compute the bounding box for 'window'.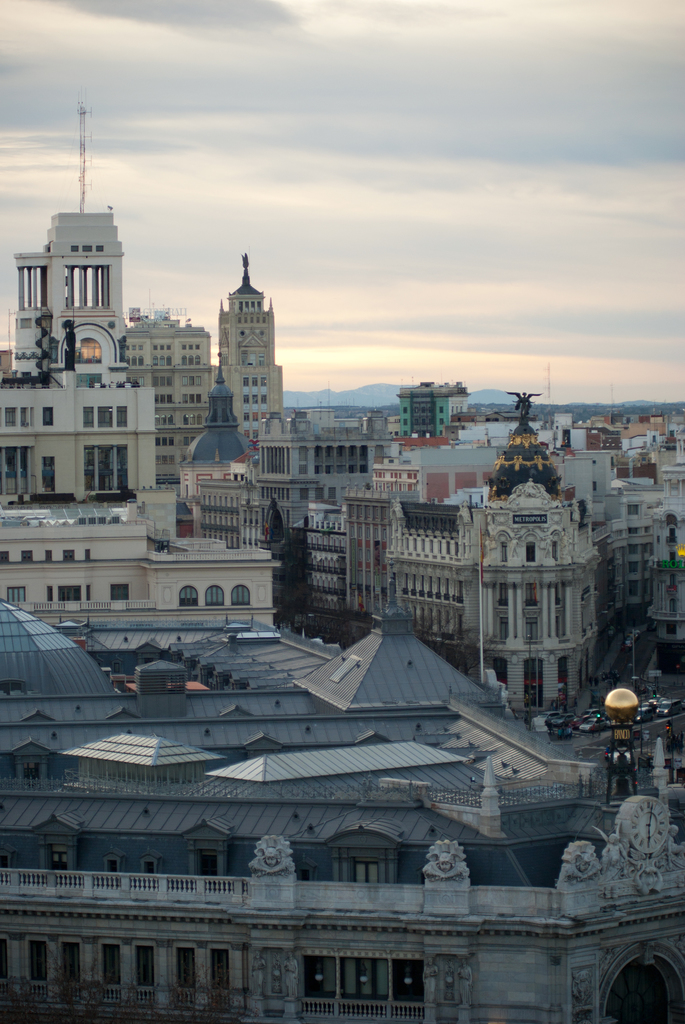
x1=663 y1=622 x2=679 y2=634.
